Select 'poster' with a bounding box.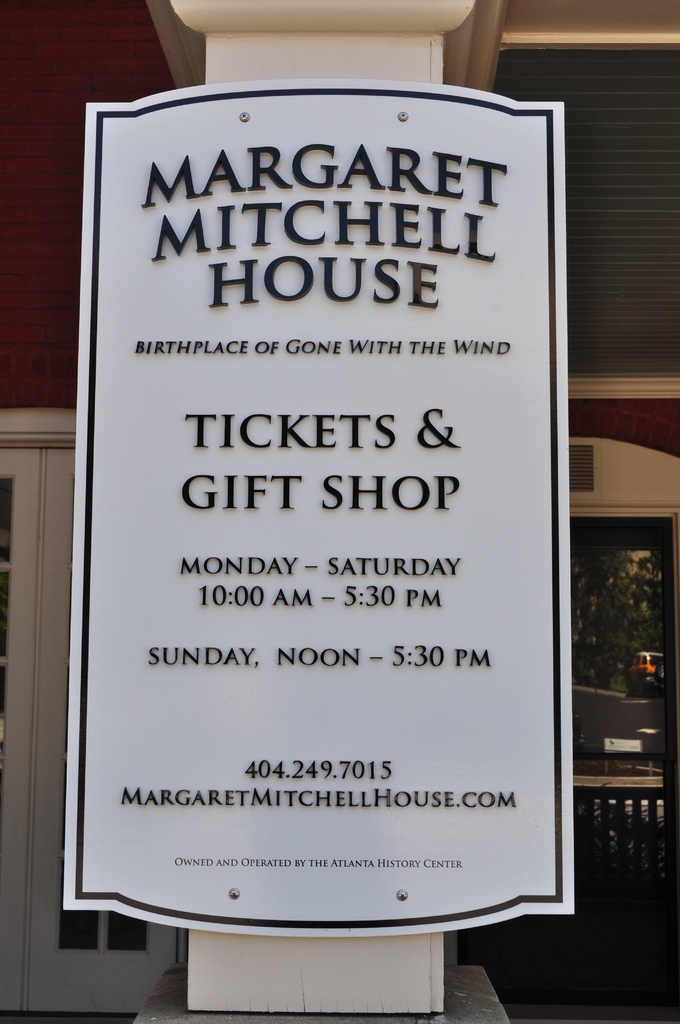
63:78:581:927.
